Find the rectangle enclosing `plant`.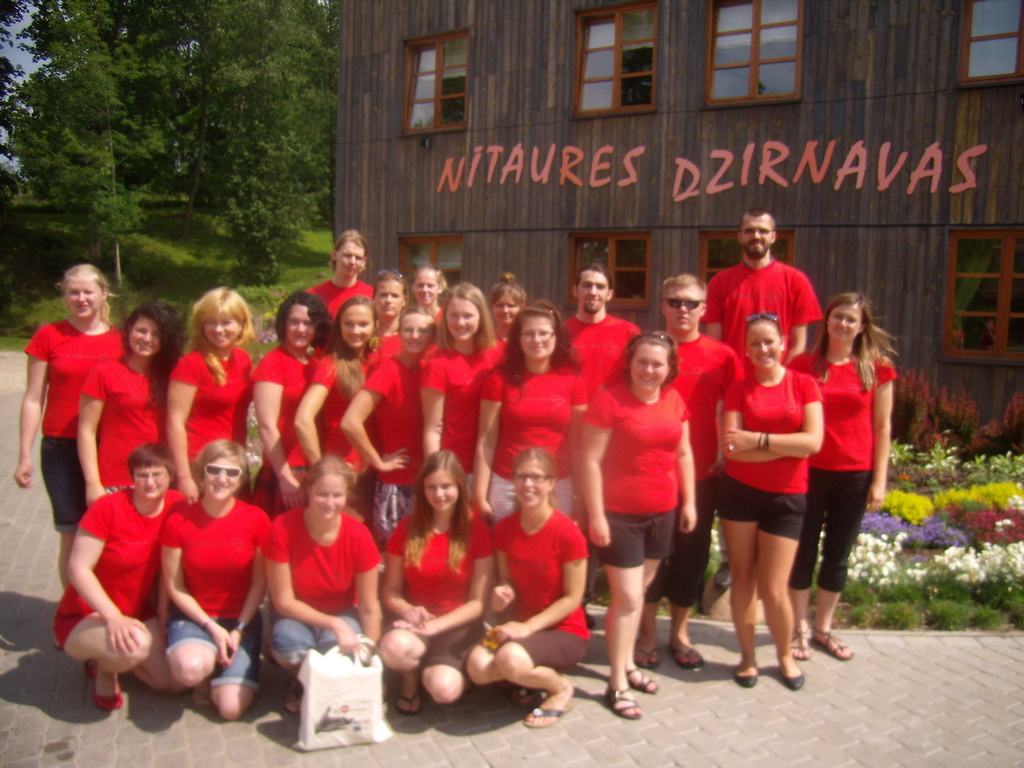
box=[1007, 575, 1023, 618].
